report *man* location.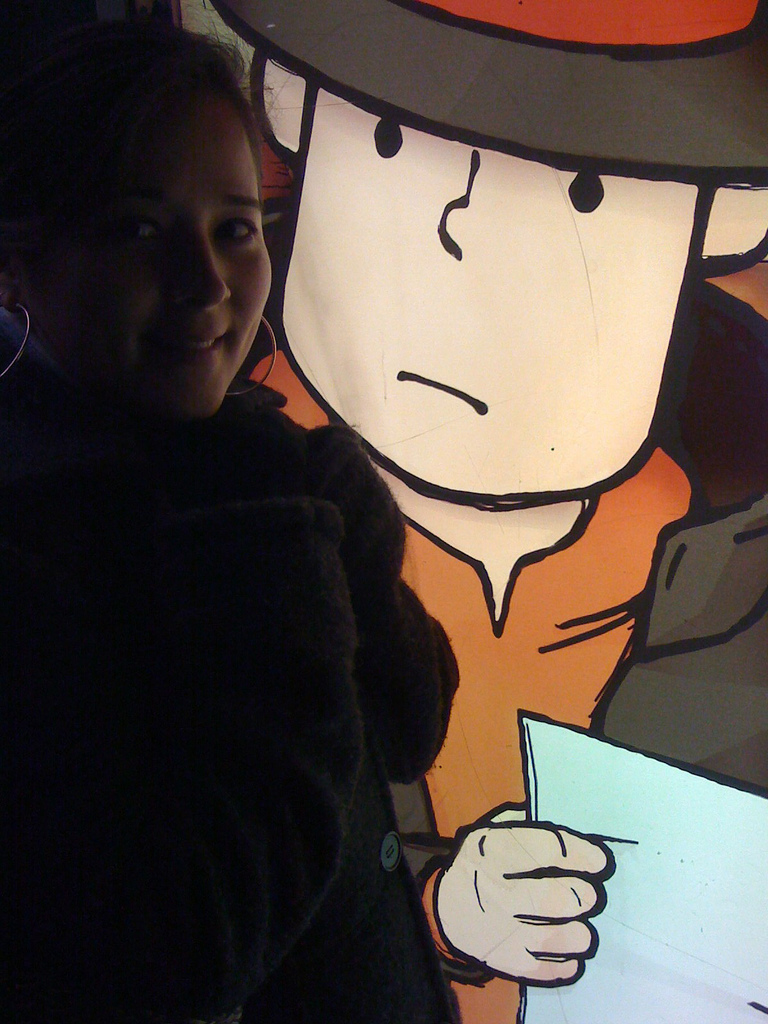
Report: (left=47, top=58, right=612, bottom=1003).
